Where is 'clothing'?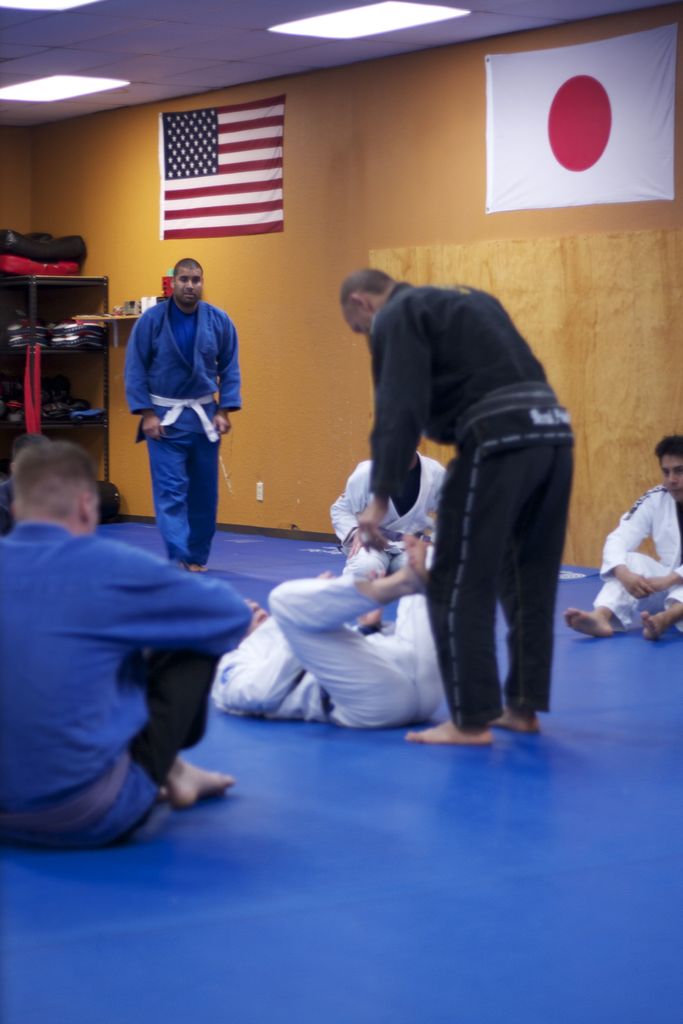
box=[364, 267, 574, 738].
